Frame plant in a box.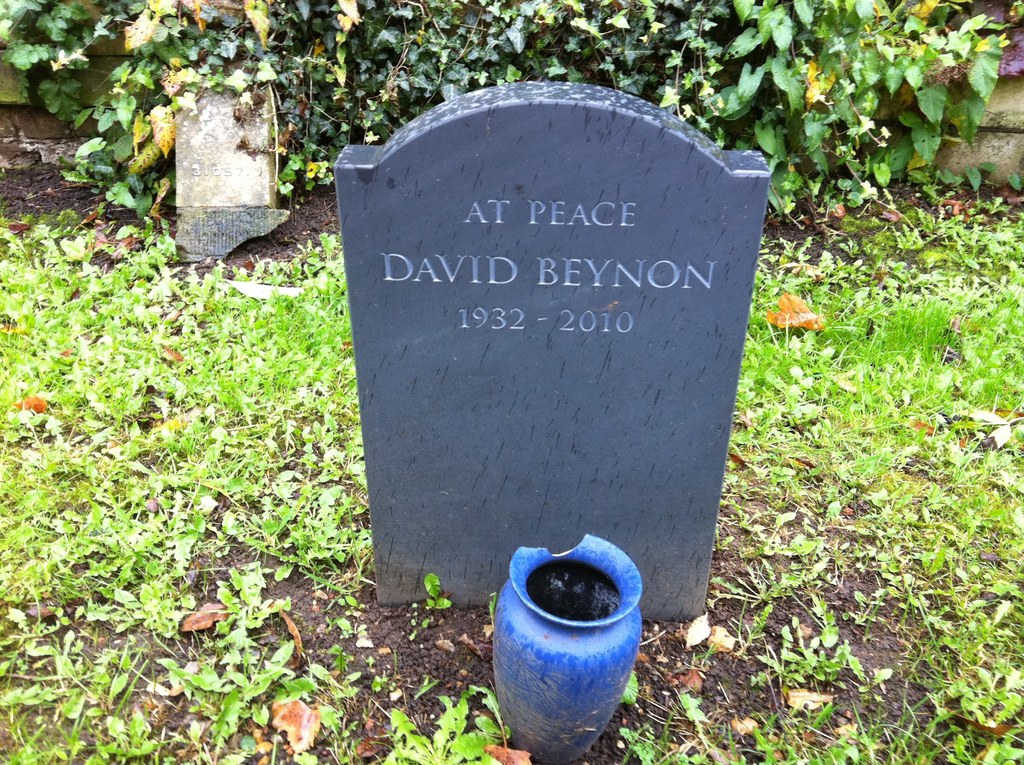
x1=711 y1=0 x2=1009 y2=225.
